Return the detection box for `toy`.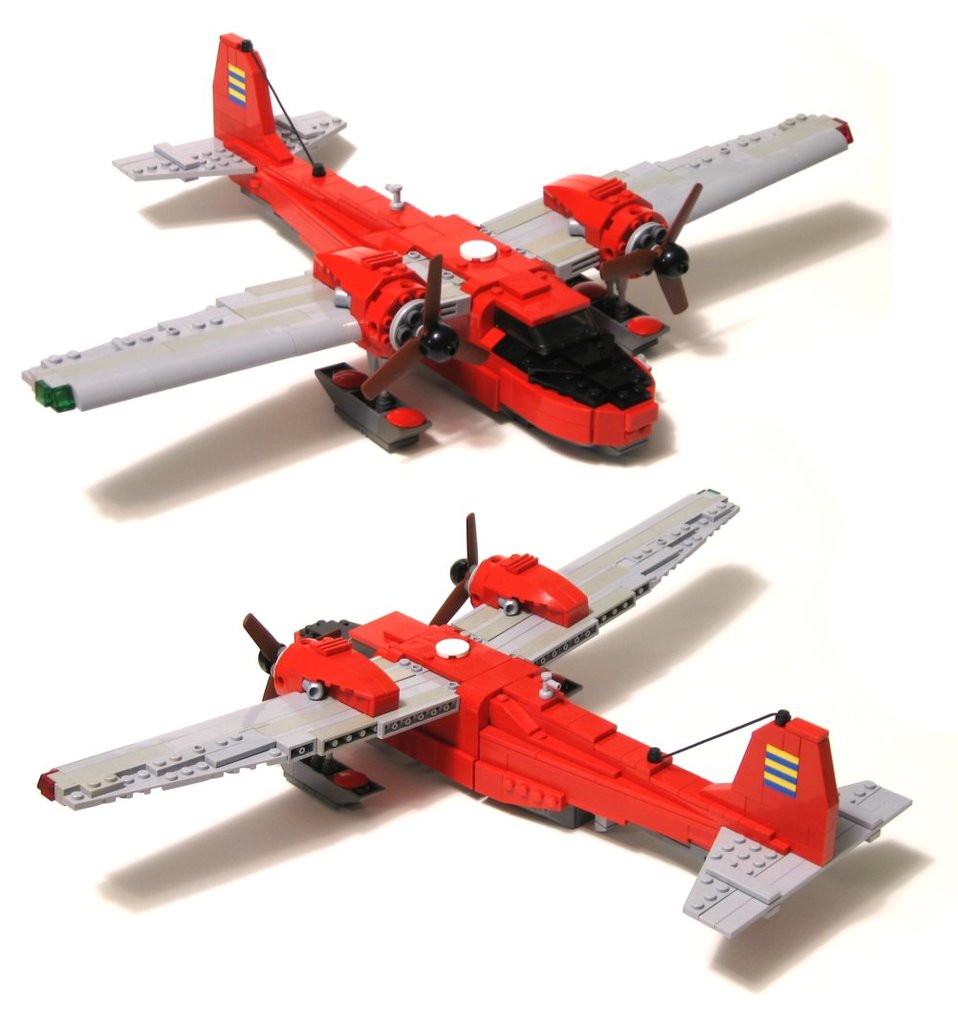
select_region(2, 20, 885, 474).
